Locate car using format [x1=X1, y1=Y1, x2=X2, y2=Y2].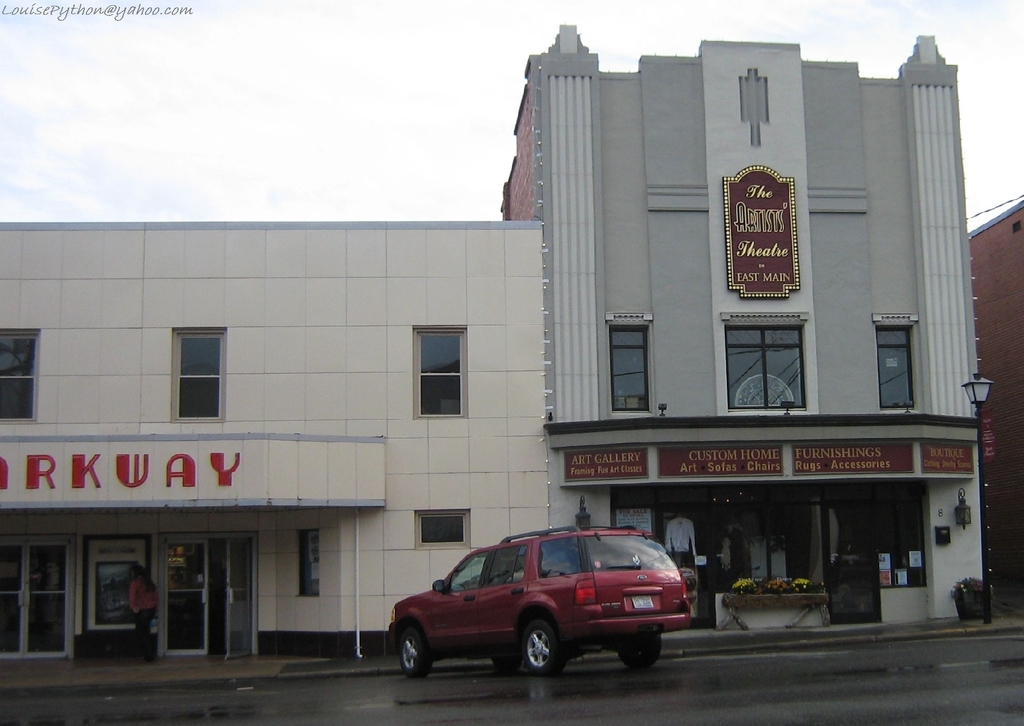
[x1=381, y1=522, x2=691, y2=679].
